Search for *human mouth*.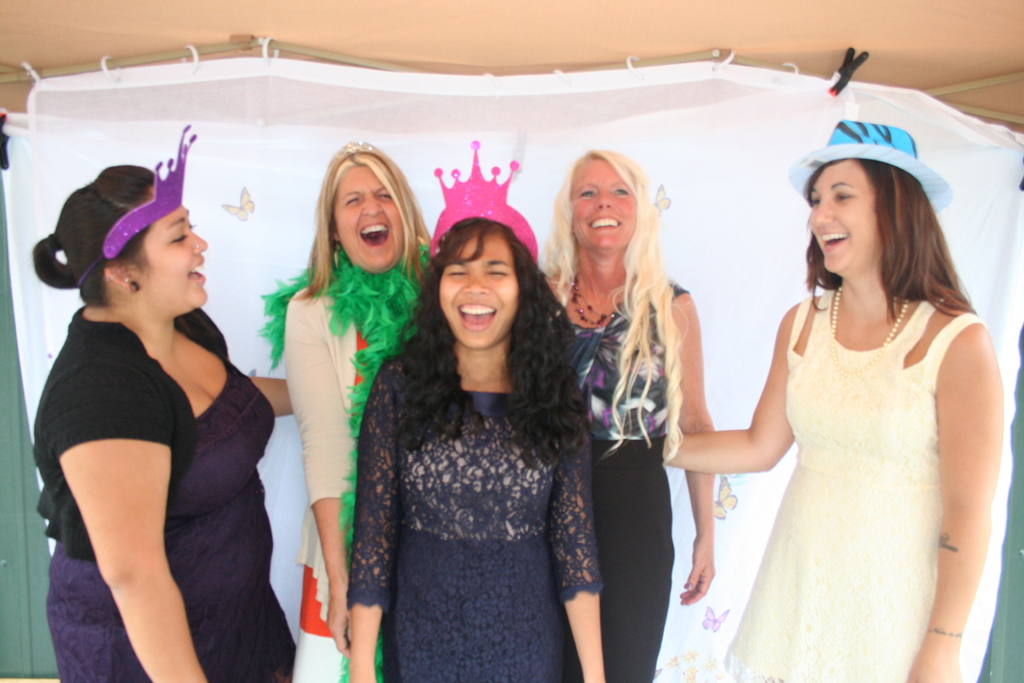
Found at region(589, 213, 625, 233).
